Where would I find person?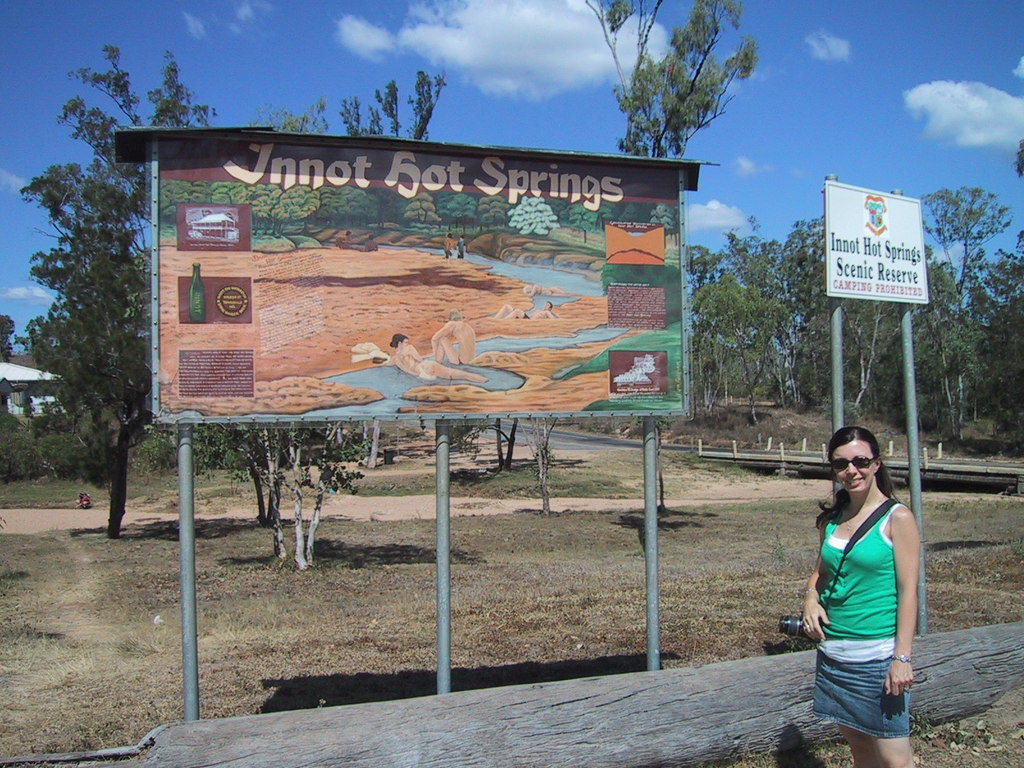
At {"left": 385, "top": 337, "right": 481, "bottom": 380}.
